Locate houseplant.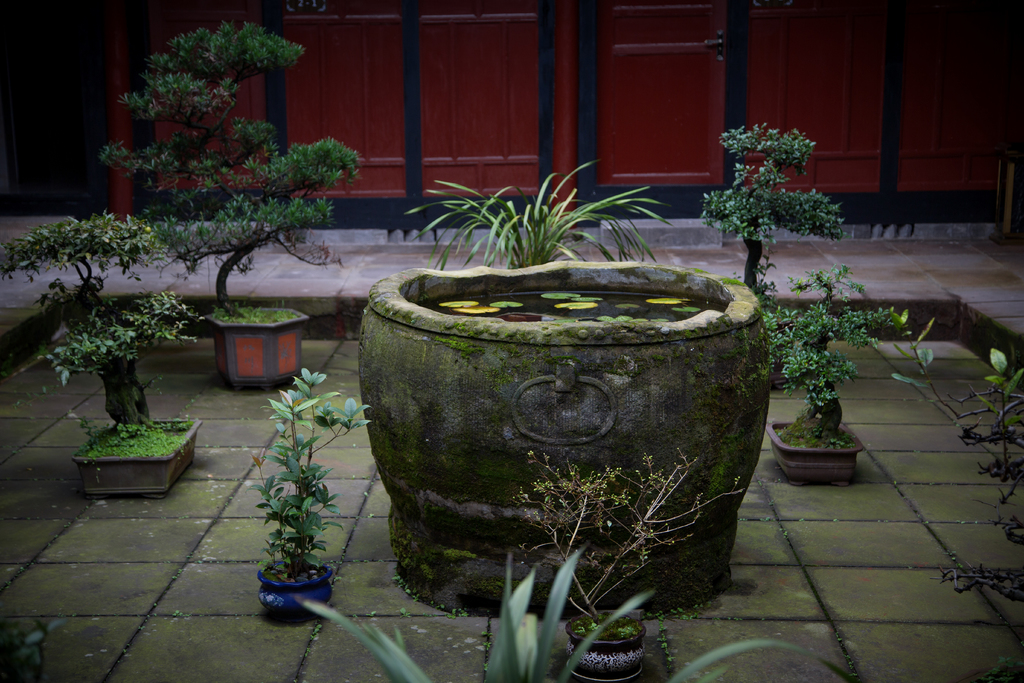
Bounding box: pyautogui.locateOnScreen(95, 27, 367, 388).
